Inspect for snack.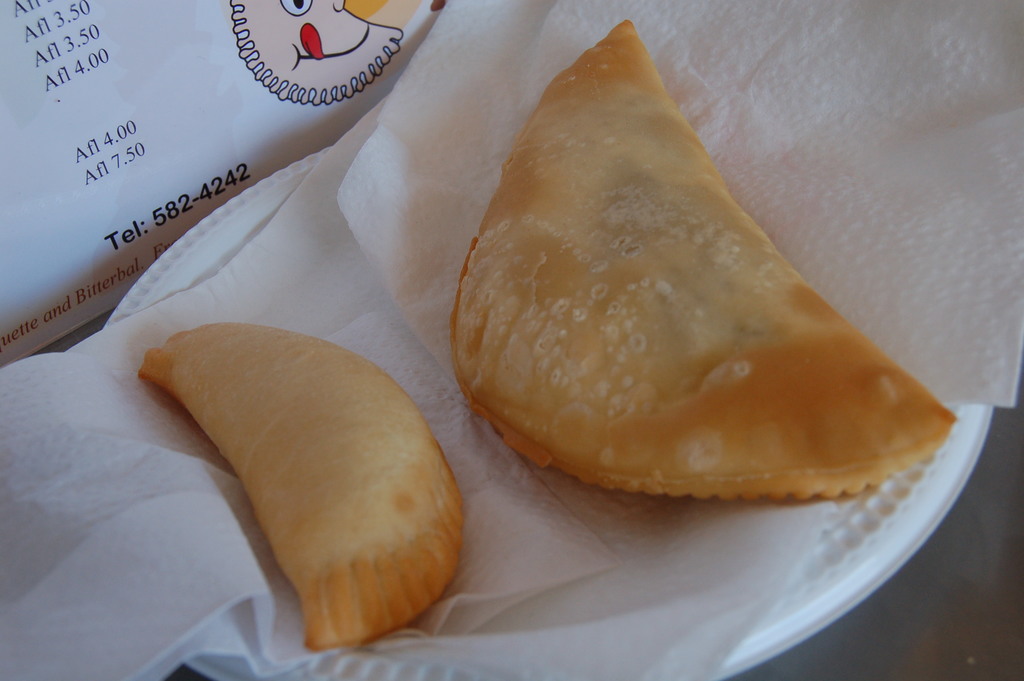
Inspection: <region>136, 313, 470, 646</region>.
